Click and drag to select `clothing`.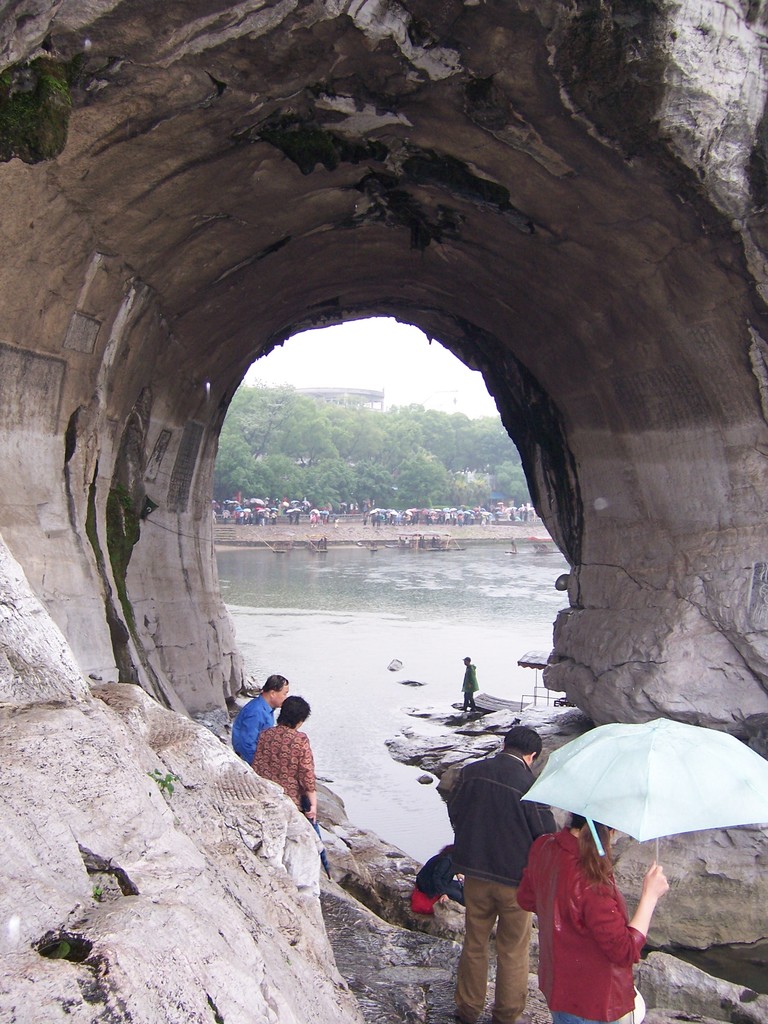
Selection: [200,688,286,761].
